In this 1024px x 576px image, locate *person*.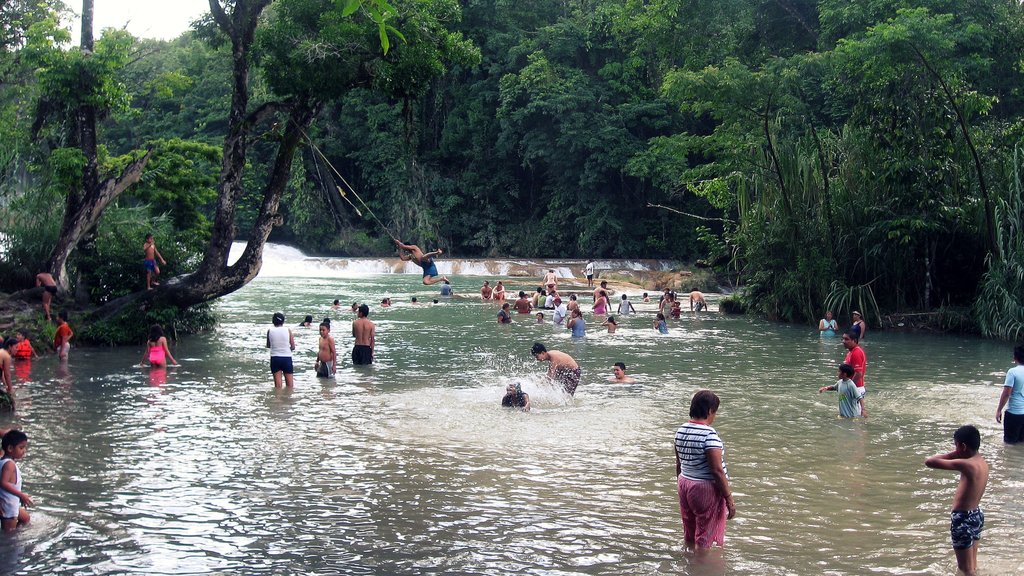
Bounding box: [0,429,34,532].
